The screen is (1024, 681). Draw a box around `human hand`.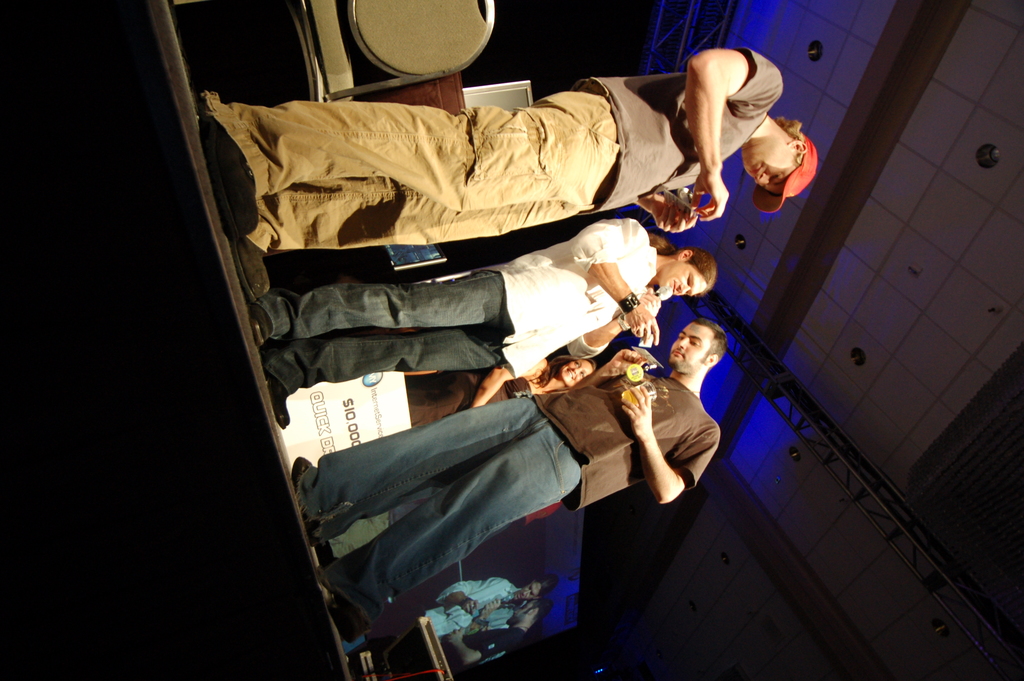
[x1=625, y1=300, x2=660, y2=347].
